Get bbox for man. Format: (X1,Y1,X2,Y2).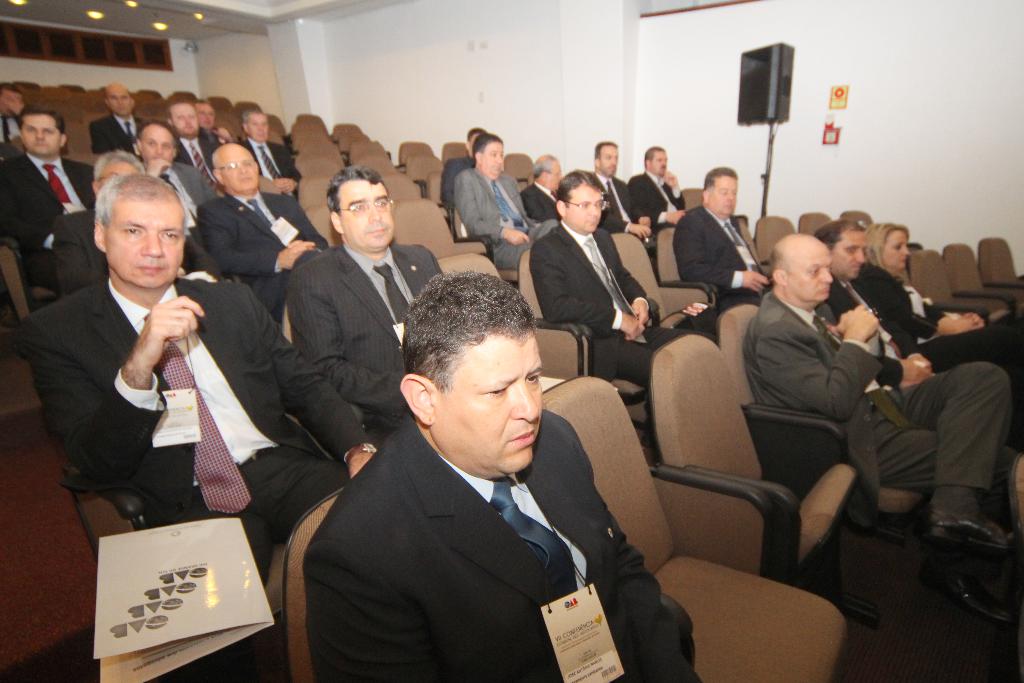
(815,218,1011,394).
